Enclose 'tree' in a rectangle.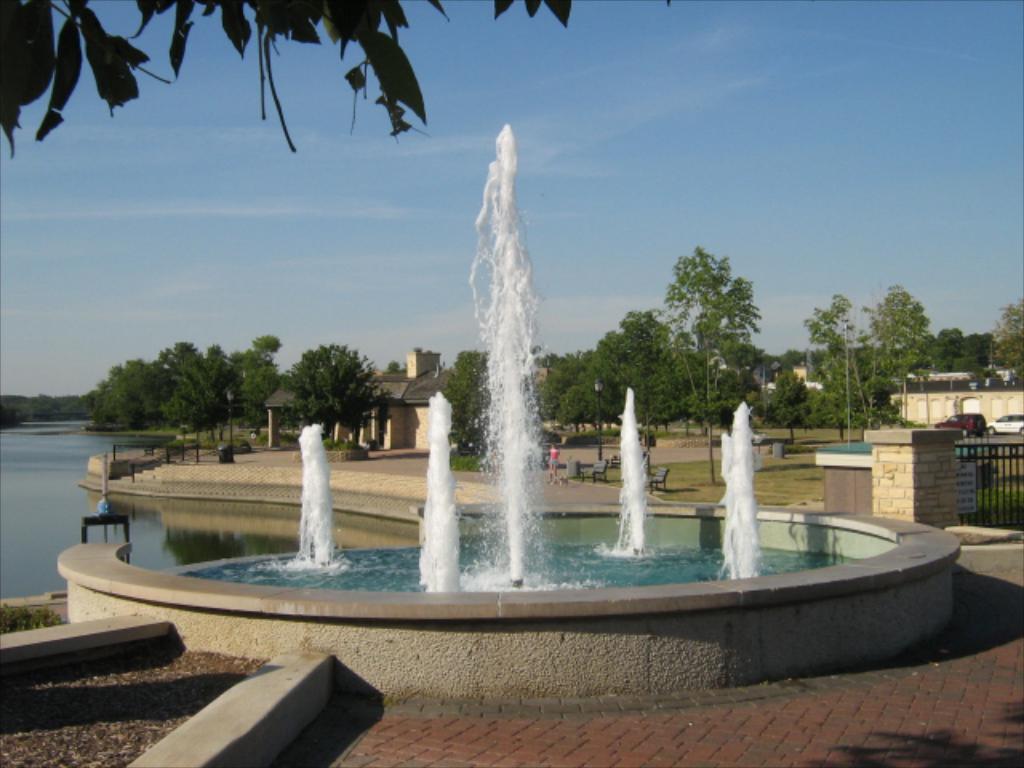
[165, 347, 237, 466].
